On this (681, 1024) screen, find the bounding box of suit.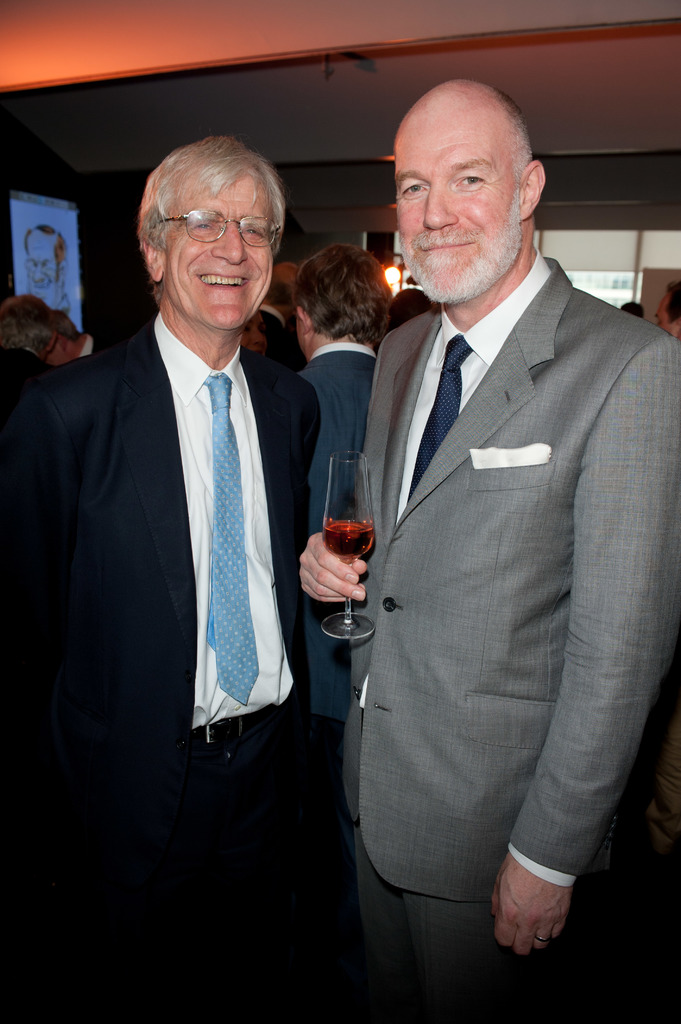
Bounding box: bbox=[77, 337, 114, 361].
